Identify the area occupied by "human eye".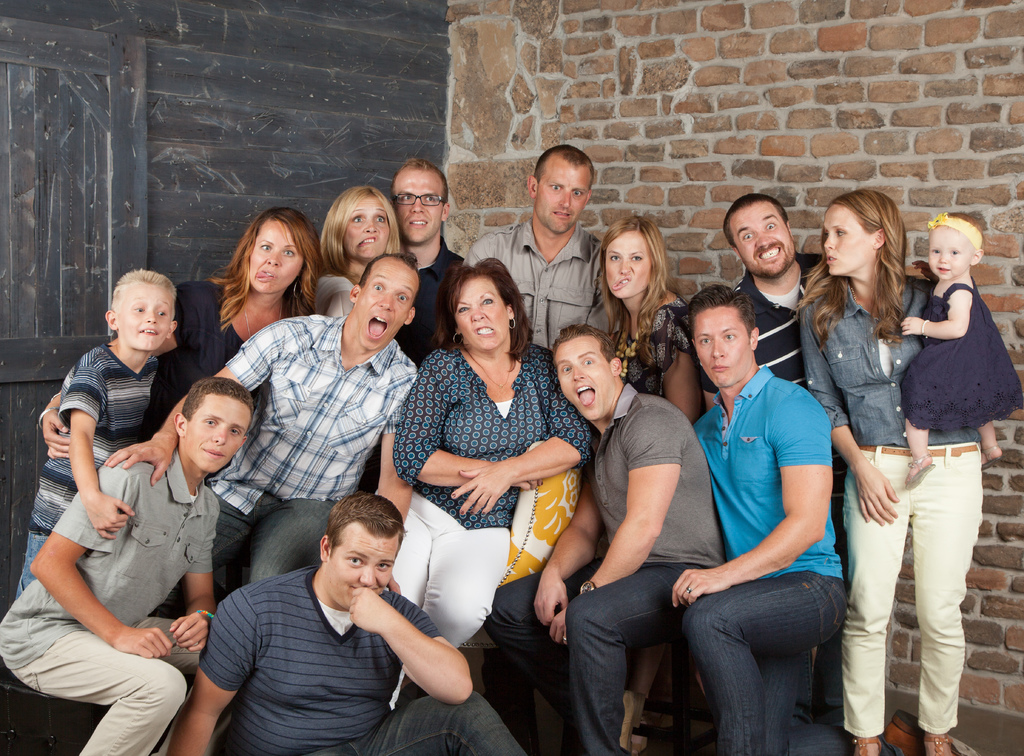
Area: [left=931, top=246, right=941, bottom=254].
